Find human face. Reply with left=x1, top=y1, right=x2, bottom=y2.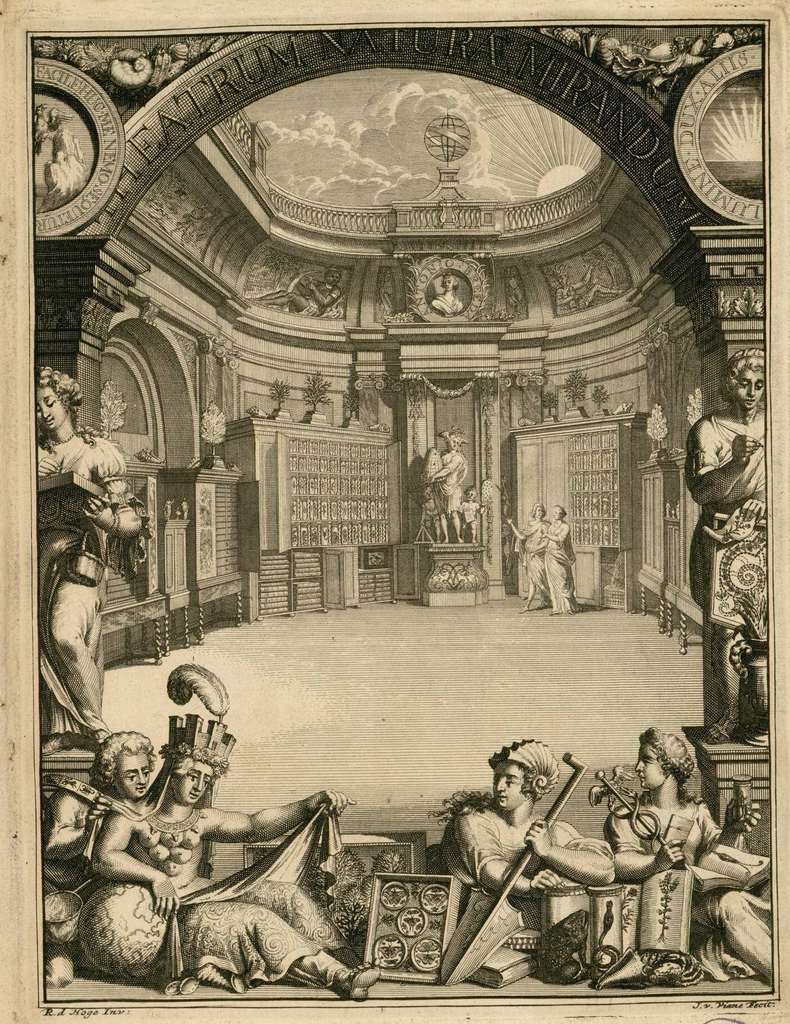
left=553, top=508, right=558, bottom=516.
